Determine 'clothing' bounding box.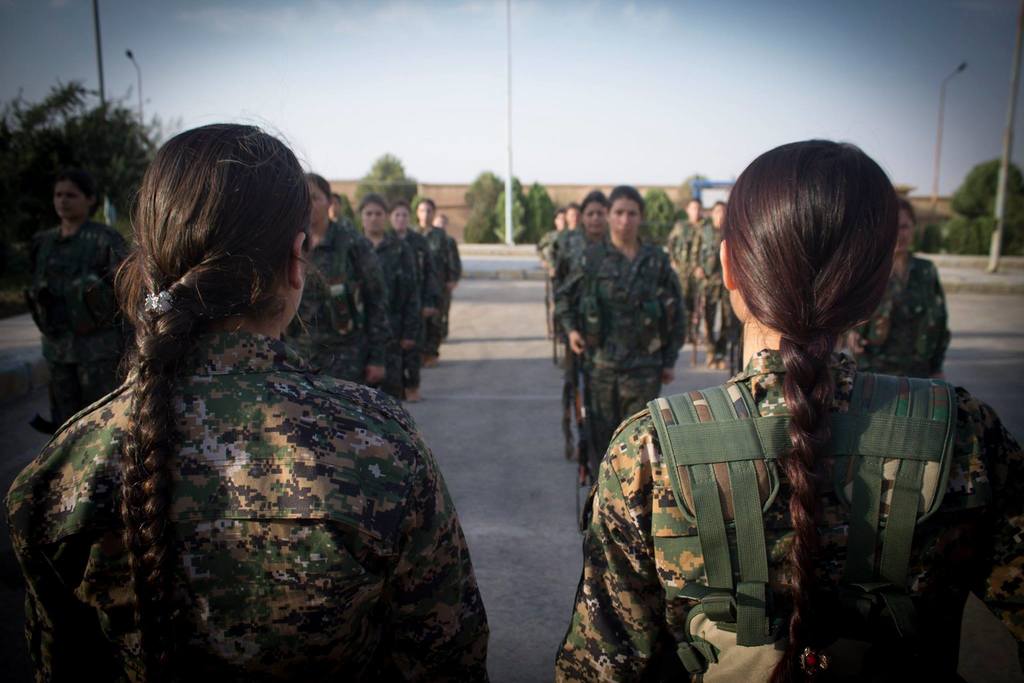
Determined: {"x1": 387, "y1": 230, "x2": 436, "y2": 384}.
